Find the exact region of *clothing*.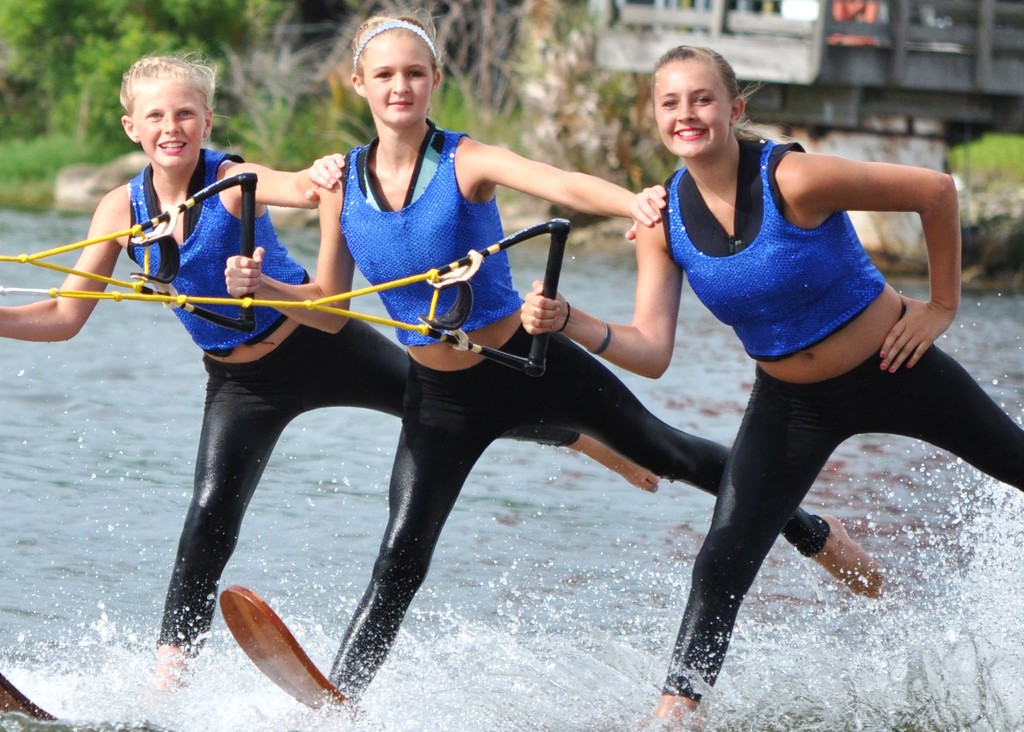
Exact region: Rect(123, 141, 580, 655).
